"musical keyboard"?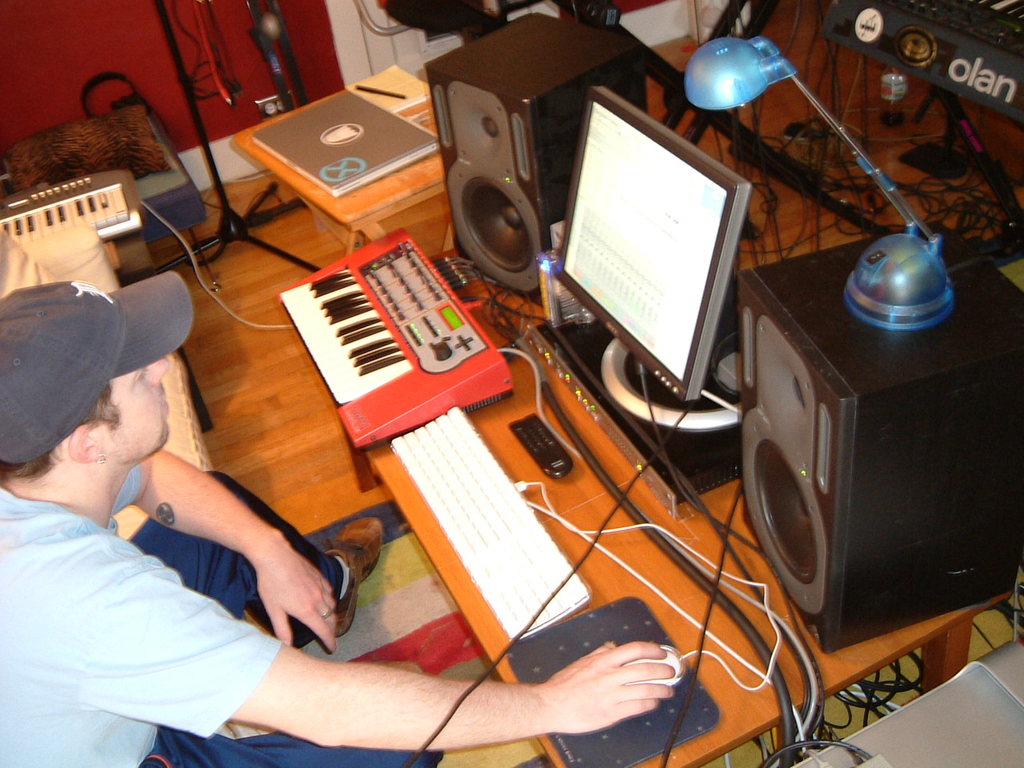
(282,246,495,458)
